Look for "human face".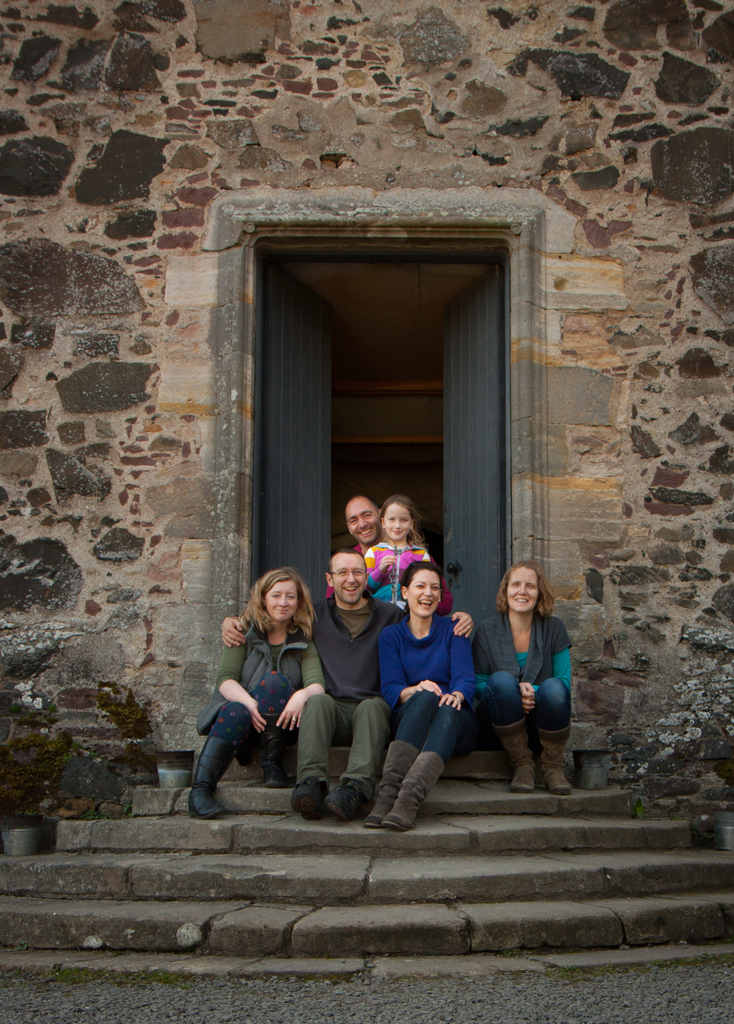
Found: {"x1": 267, "y1": 580, "x2": 300, "y2": 624}.
